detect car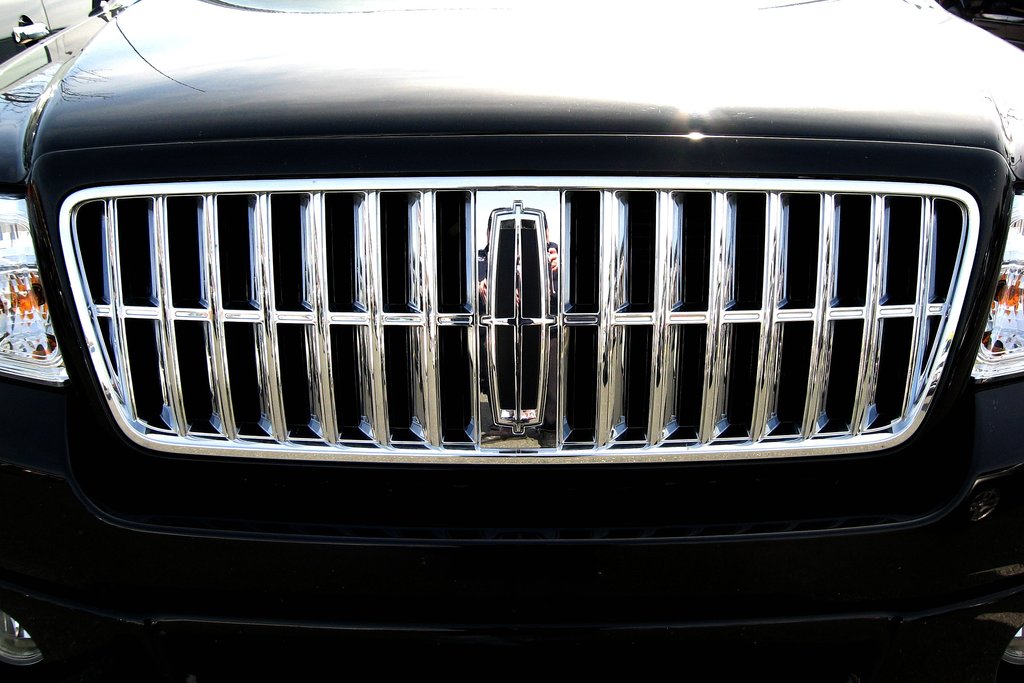
<region>0, 0, 1023, 682</region>
